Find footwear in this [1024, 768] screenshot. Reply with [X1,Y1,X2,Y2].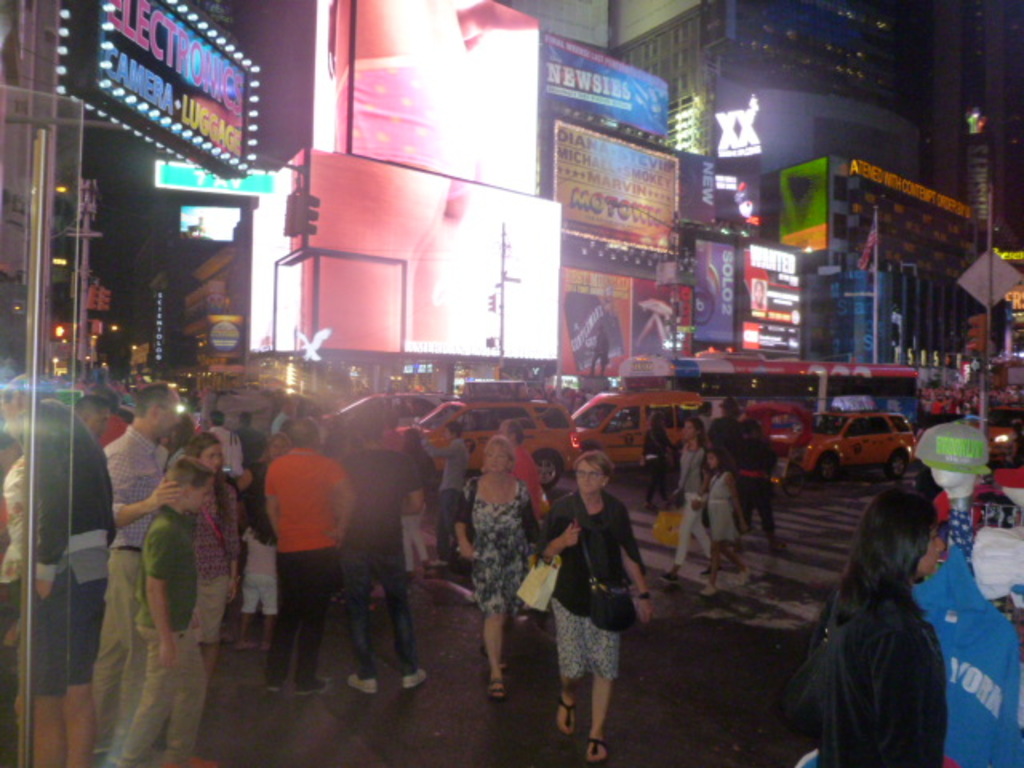
[424,557,432,566].
